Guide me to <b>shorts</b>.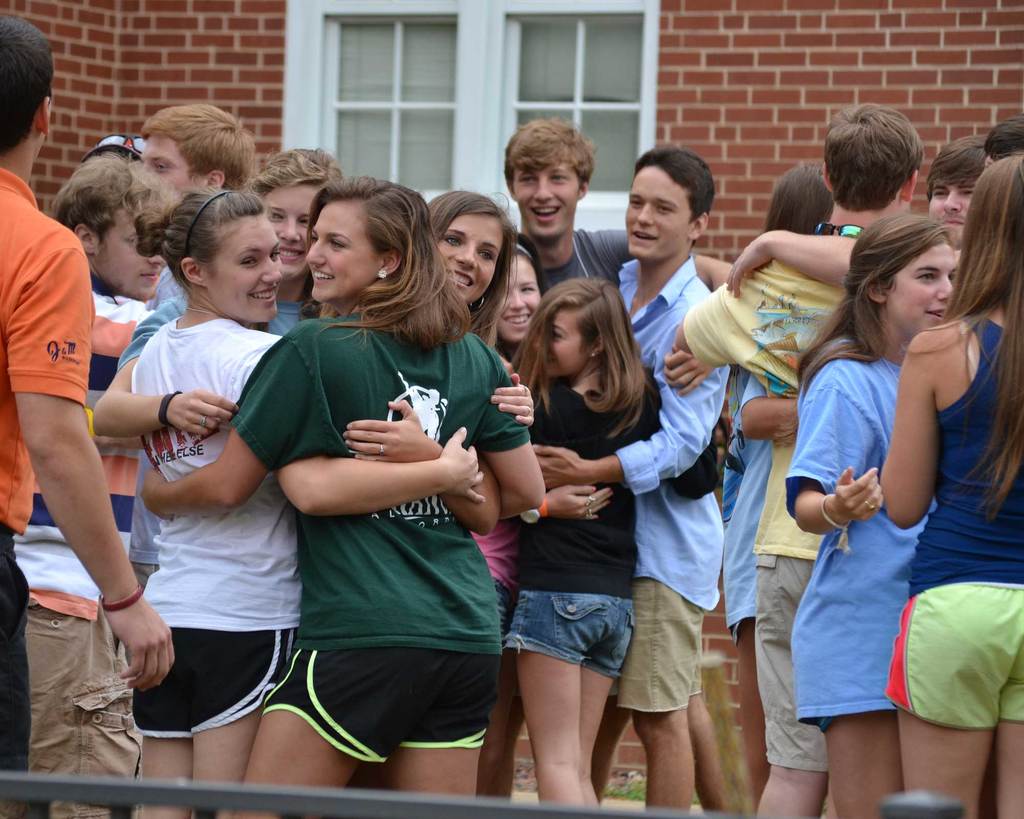
Guidance: 24,595,144,818.
